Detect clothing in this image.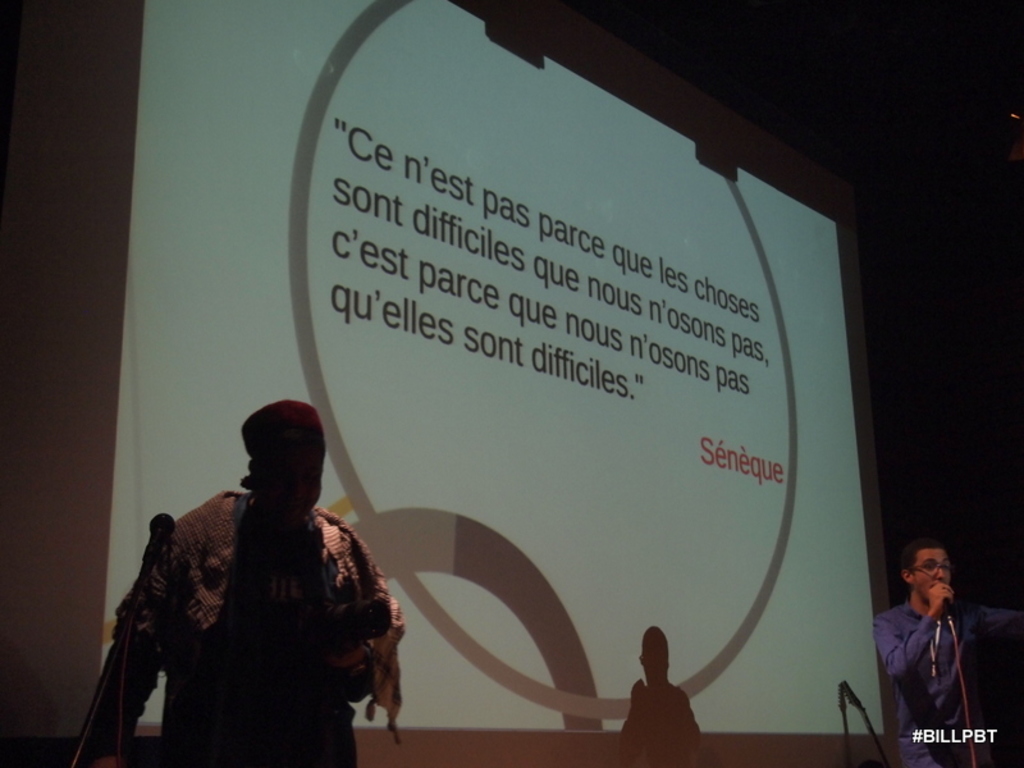
Detection: 92 485 406 767.
